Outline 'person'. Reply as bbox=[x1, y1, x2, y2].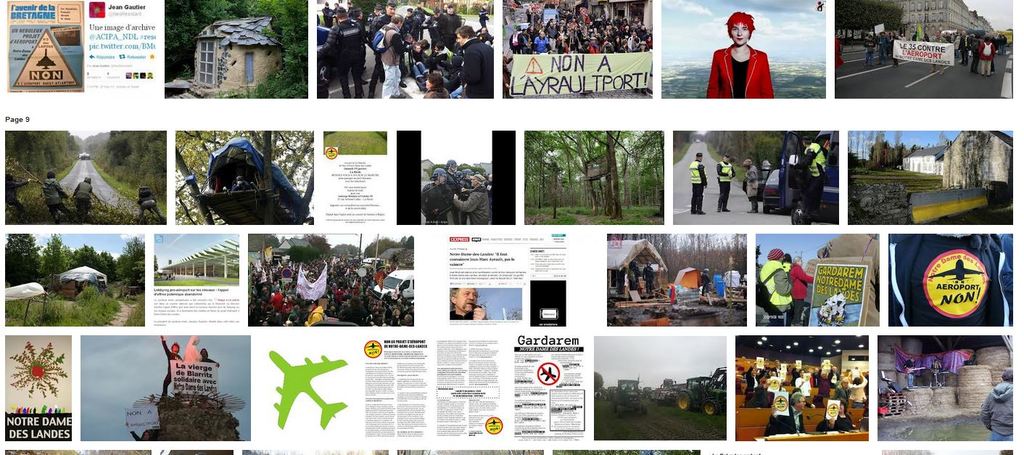
bbox=[746, 252, 798, 331].
